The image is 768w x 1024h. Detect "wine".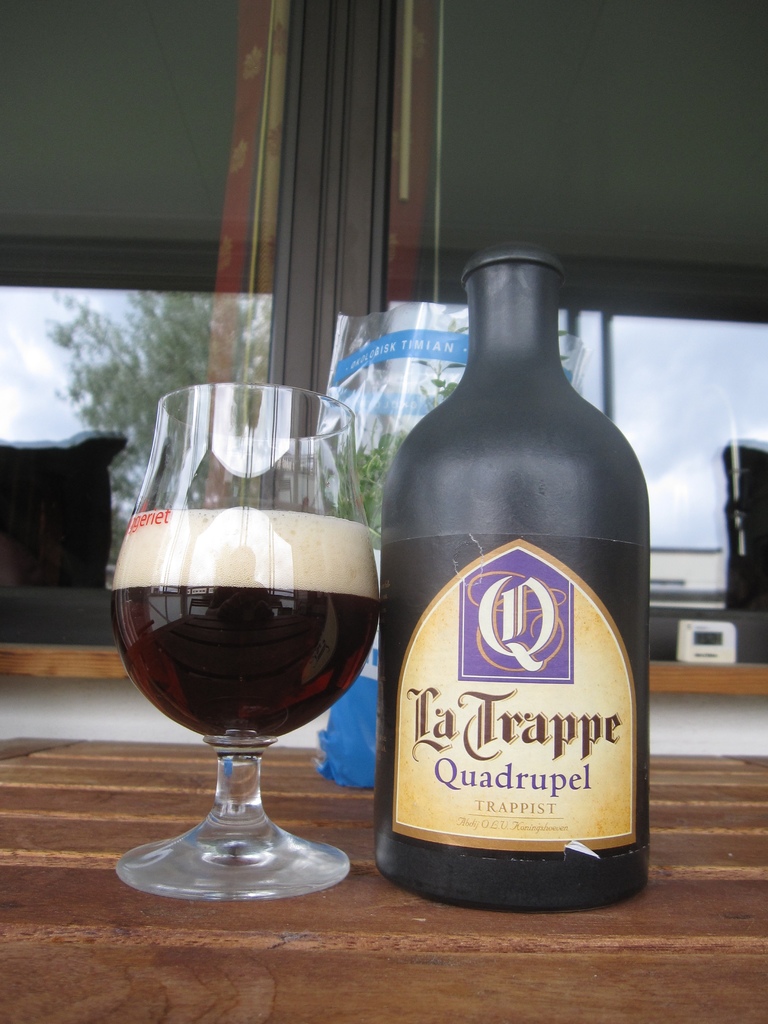
Detection: (x1=102, y1=332, x2=443, y2=938).
